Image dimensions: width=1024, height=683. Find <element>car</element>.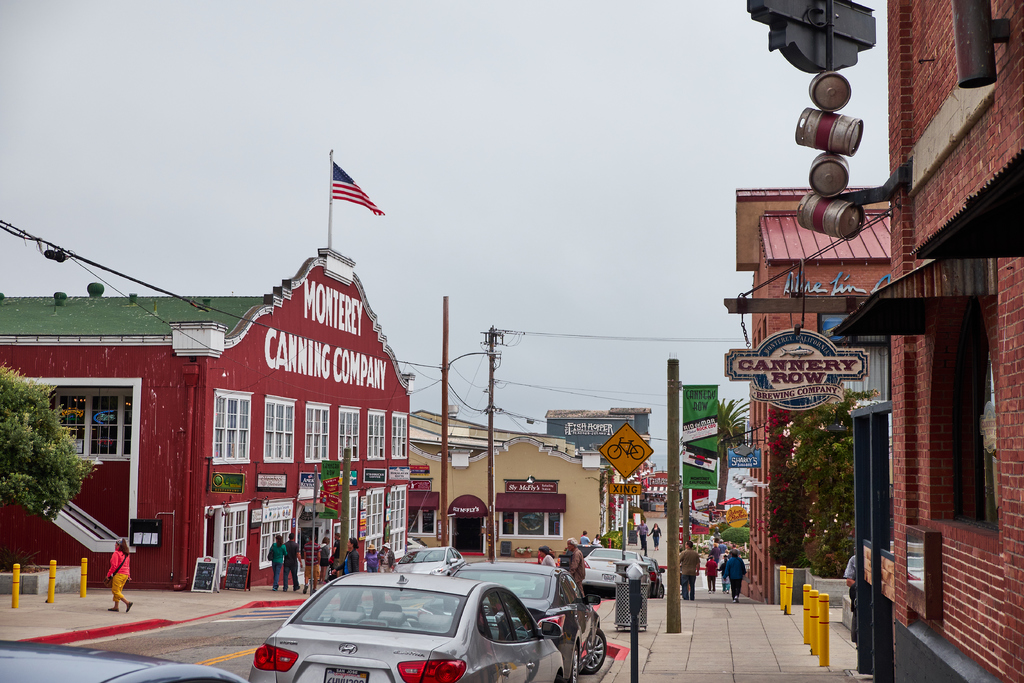
pyautogui.locateOnScreen(242, 569, 563, 682).
